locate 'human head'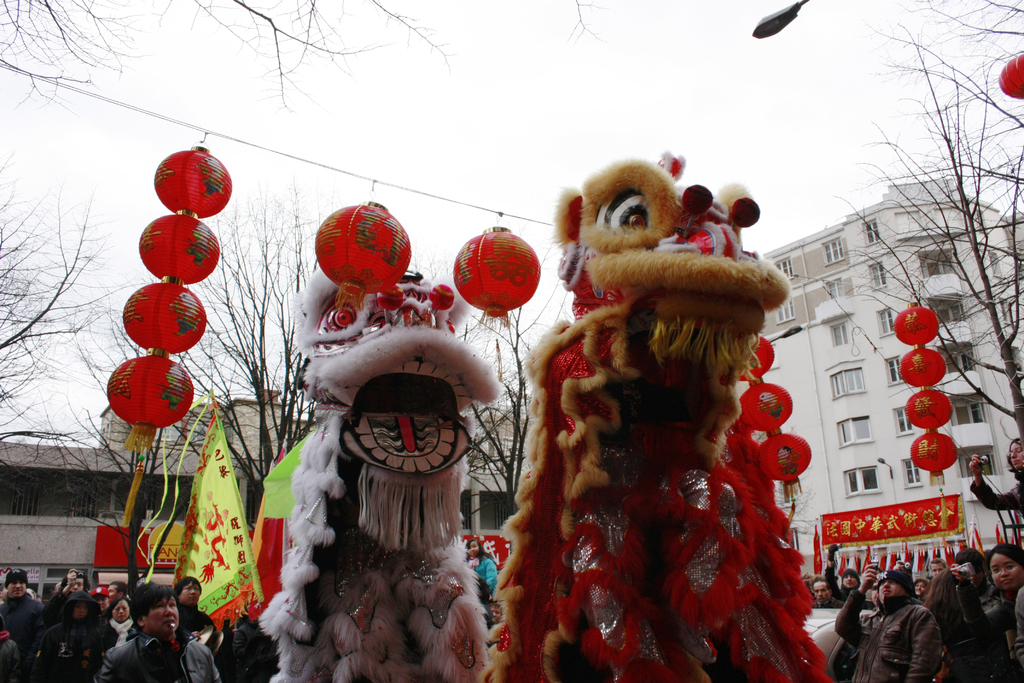
Rect(108, 596, 134, 623)
